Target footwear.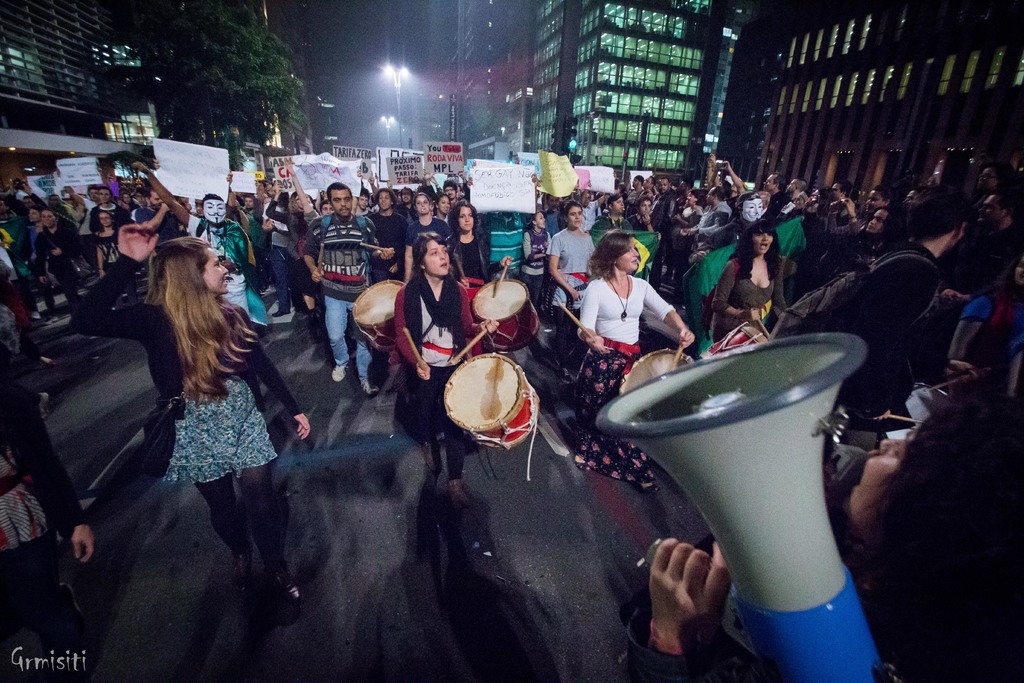
Target region: 233:545:252:588.
